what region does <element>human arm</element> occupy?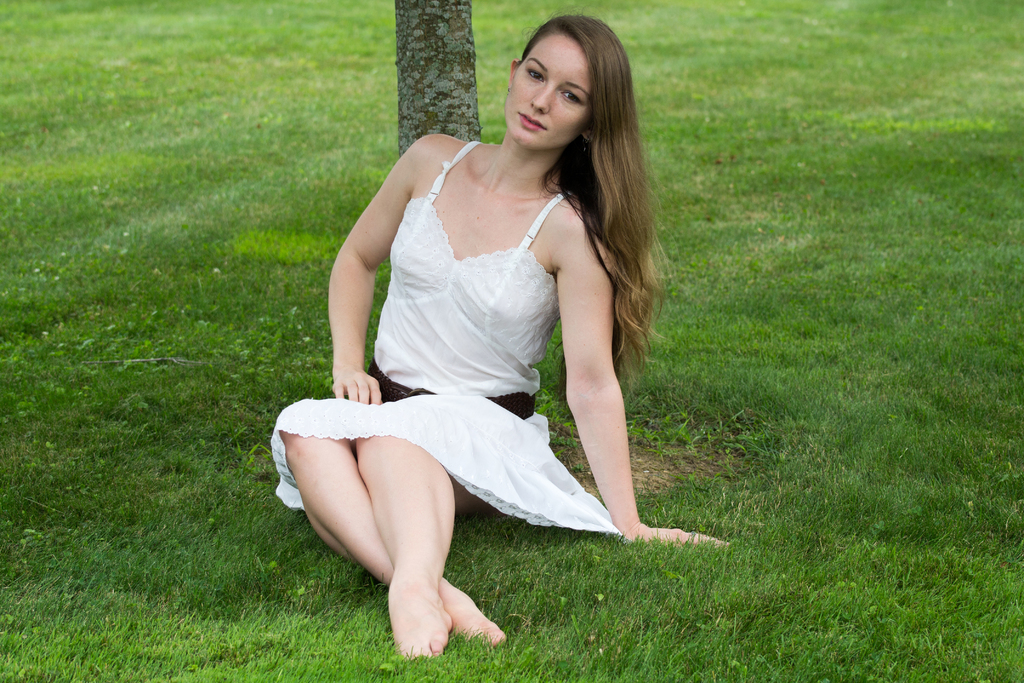
[left=557, top=260, right=659, bottom=580].
